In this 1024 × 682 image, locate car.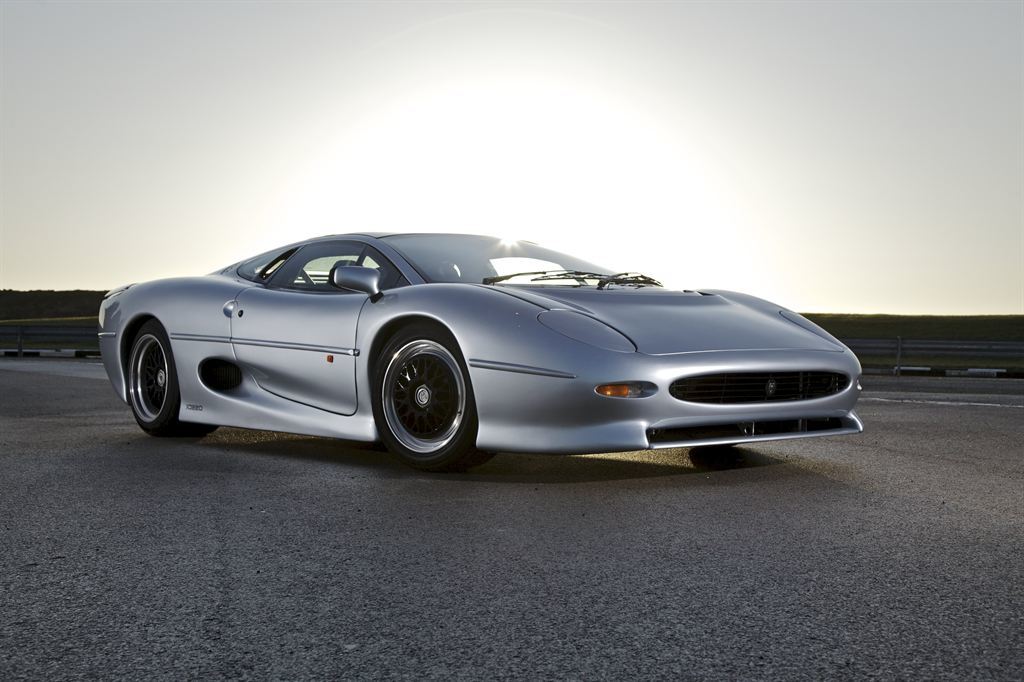
Bounding box: {"x1": 98, "y1": 227, "x2": 876, "y2": 470}.
